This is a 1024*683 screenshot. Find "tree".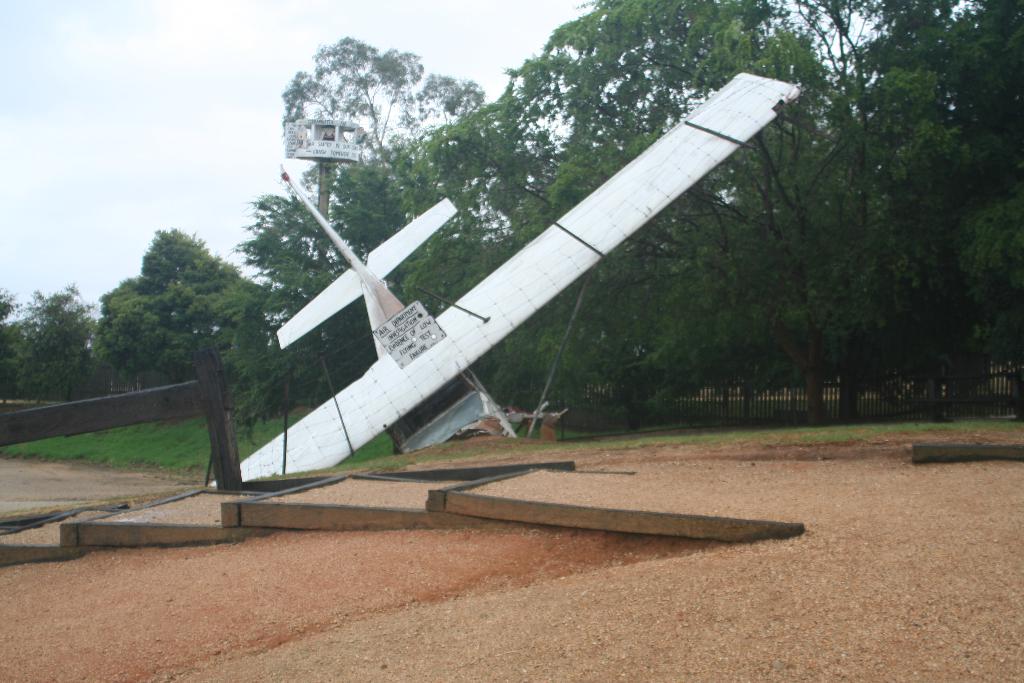
Bounding box: bbox(285, 42, 486, 169).
